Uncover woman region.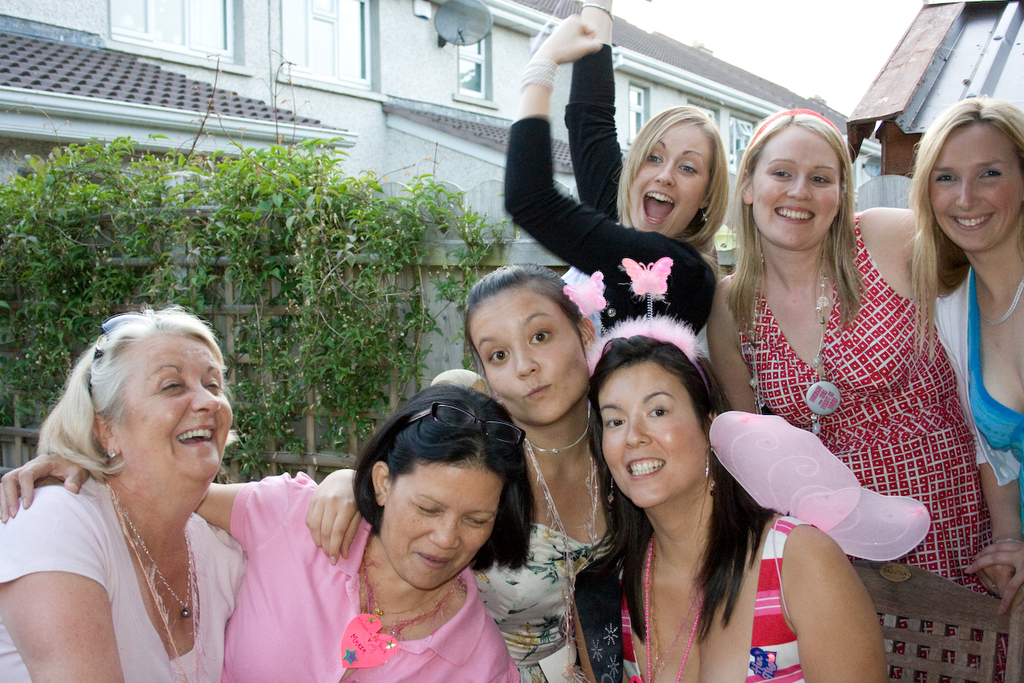
Uncovered: bbox=(430, 262, 614, 682).
